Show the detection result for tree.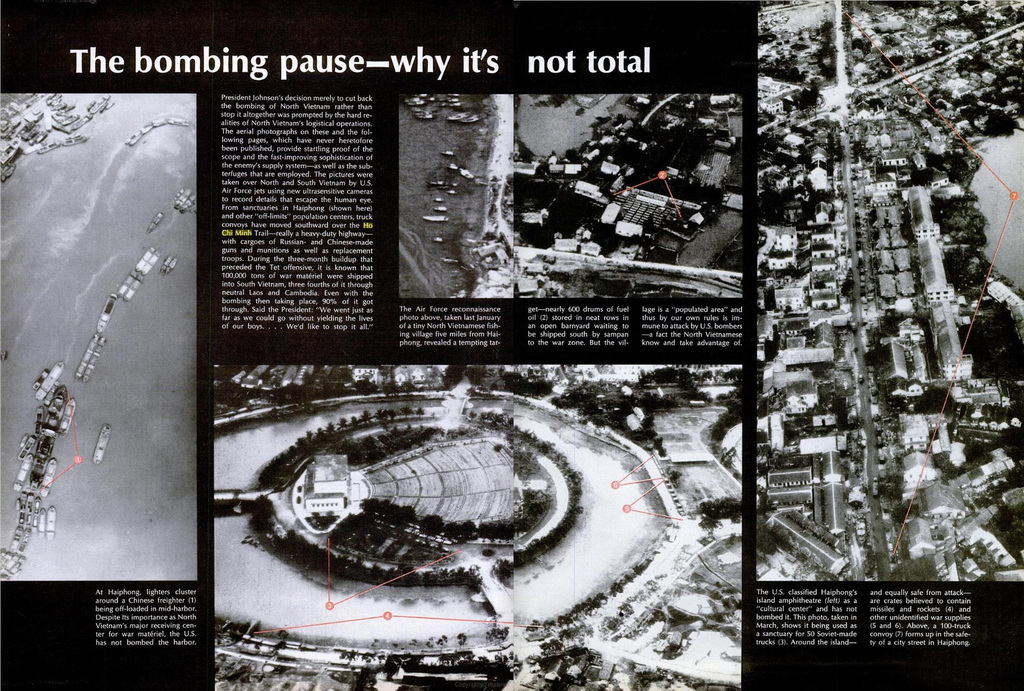
box=[701, 492, 743, 524].
